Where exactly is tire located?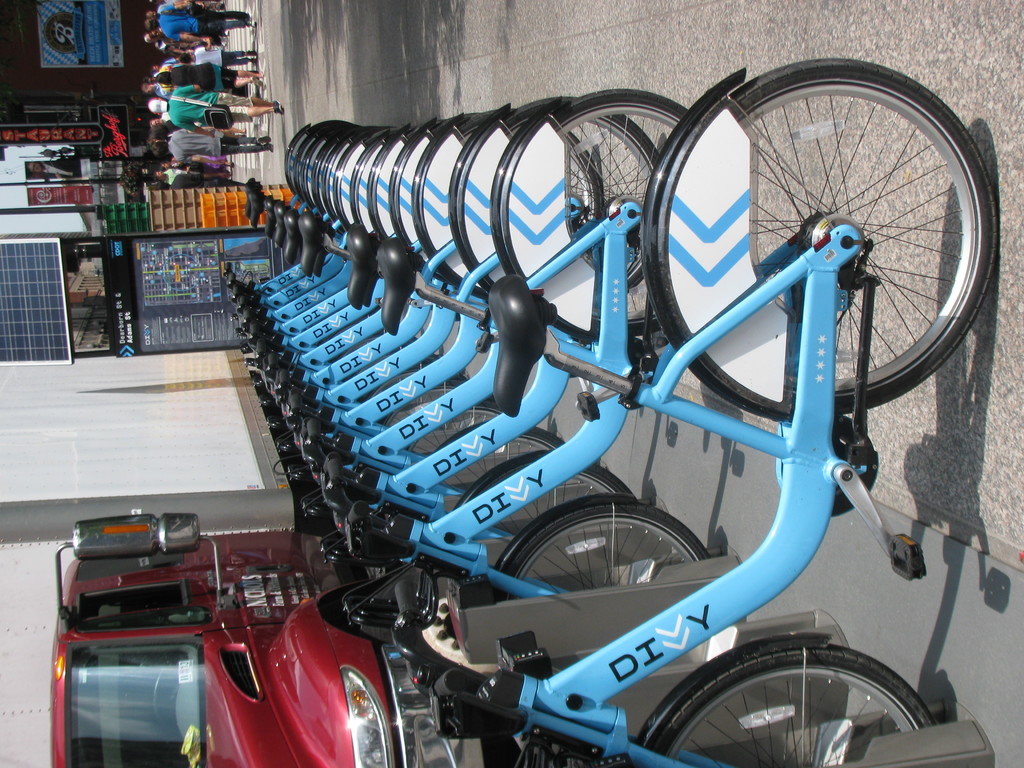
Its bounding box is crop(646, 648, 932, 767).
